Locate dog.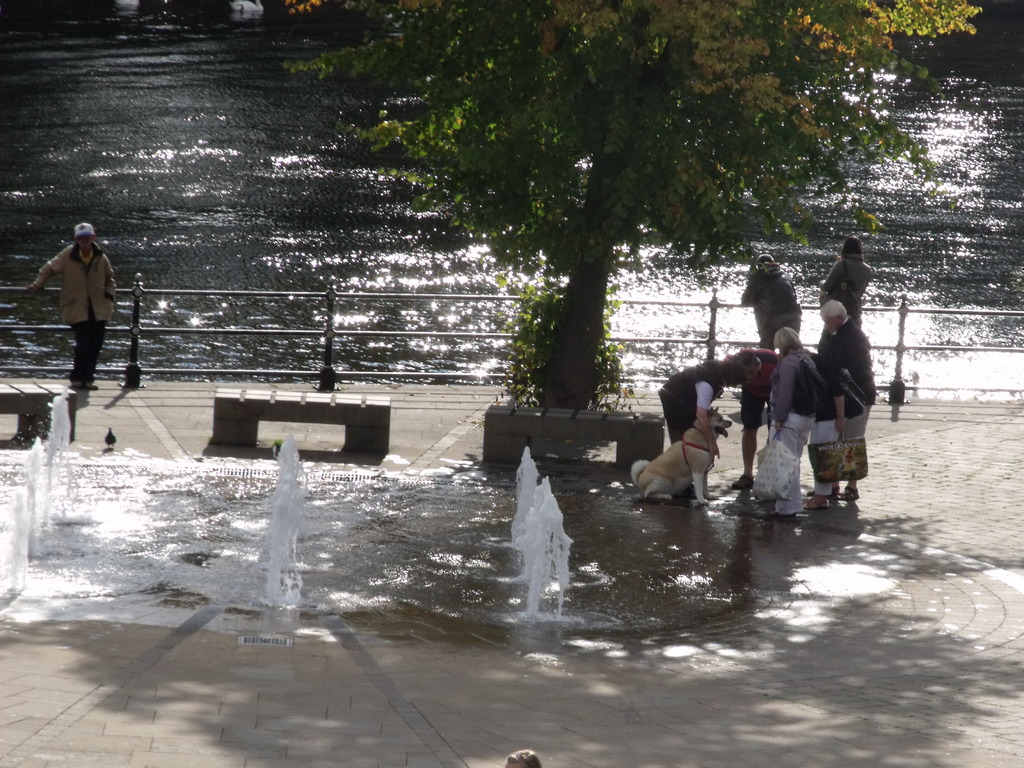
Bounding box: {"left": 635, "top": 403, "right": 737, "bottom": 512}.
